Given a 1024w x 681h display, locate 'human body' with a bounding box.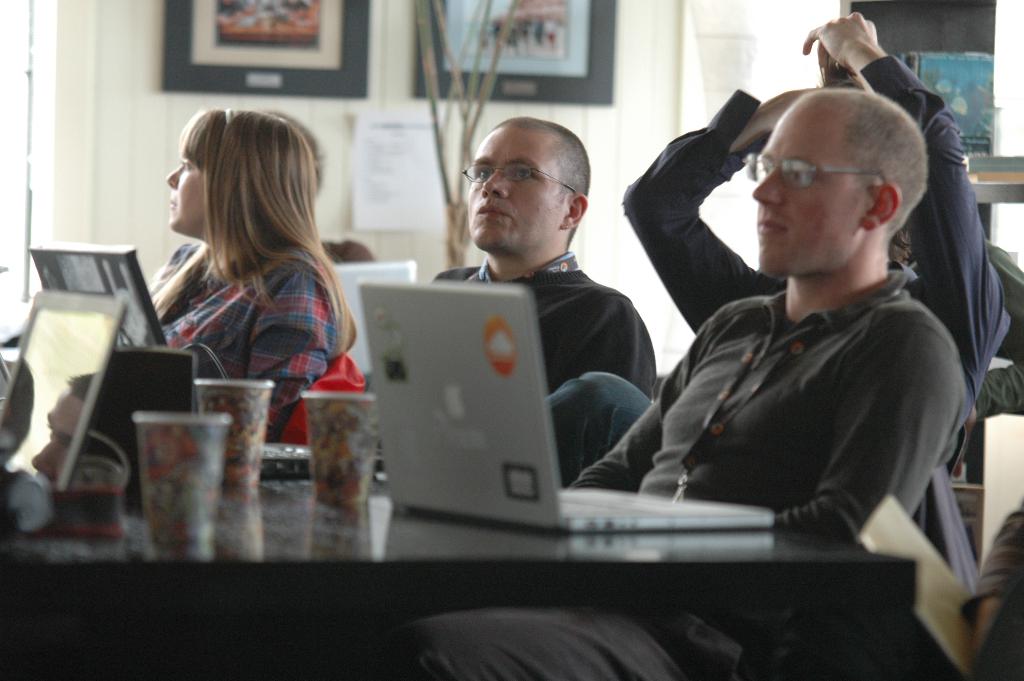
Located: (425,250,664,394).
